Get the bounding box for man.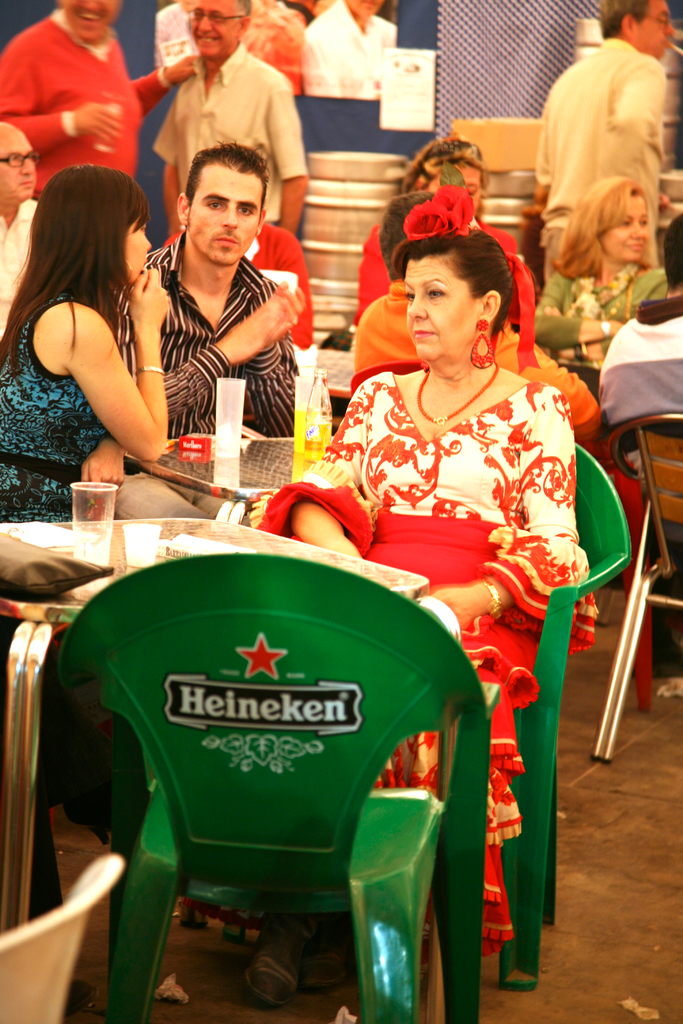
0:116:38:337.
